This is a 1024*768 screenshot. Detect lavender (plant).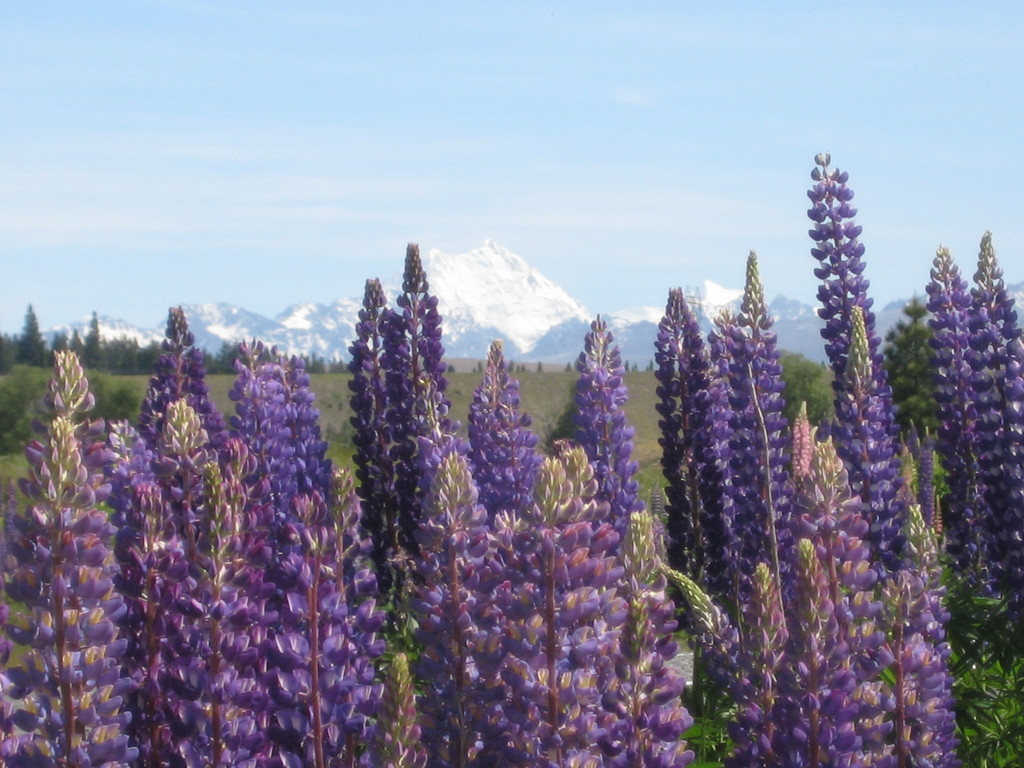
(772, 428, 883, 745).
